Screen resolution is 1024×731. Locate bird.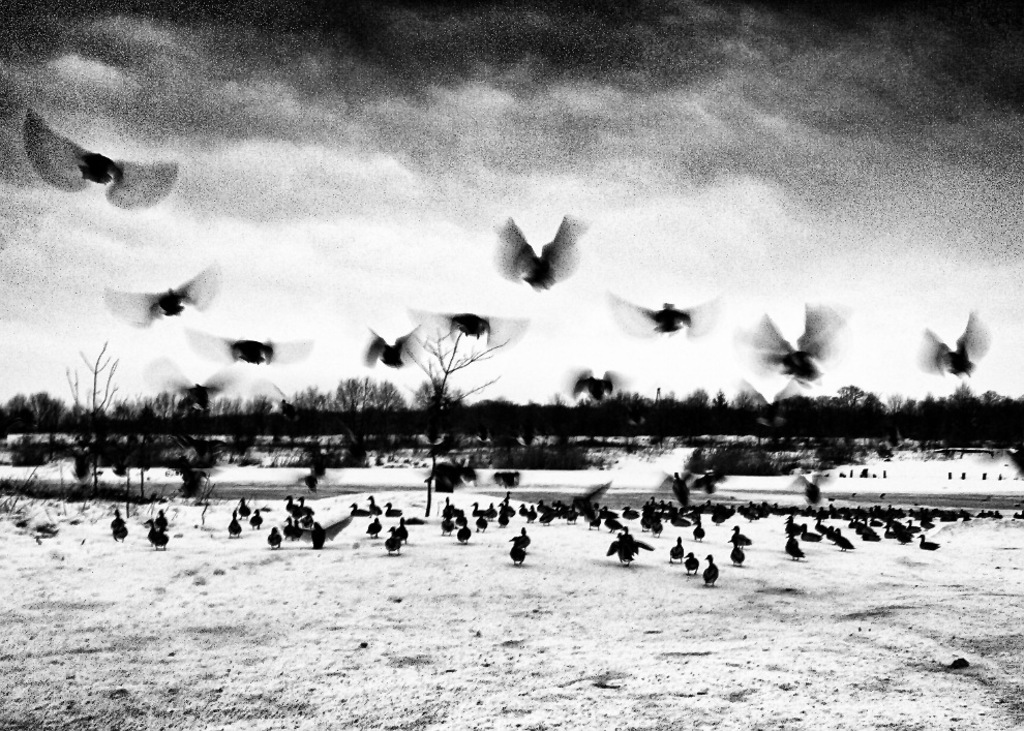
{"x1": 731, "y1": 540, "x2": 742, "y2": 569}.
